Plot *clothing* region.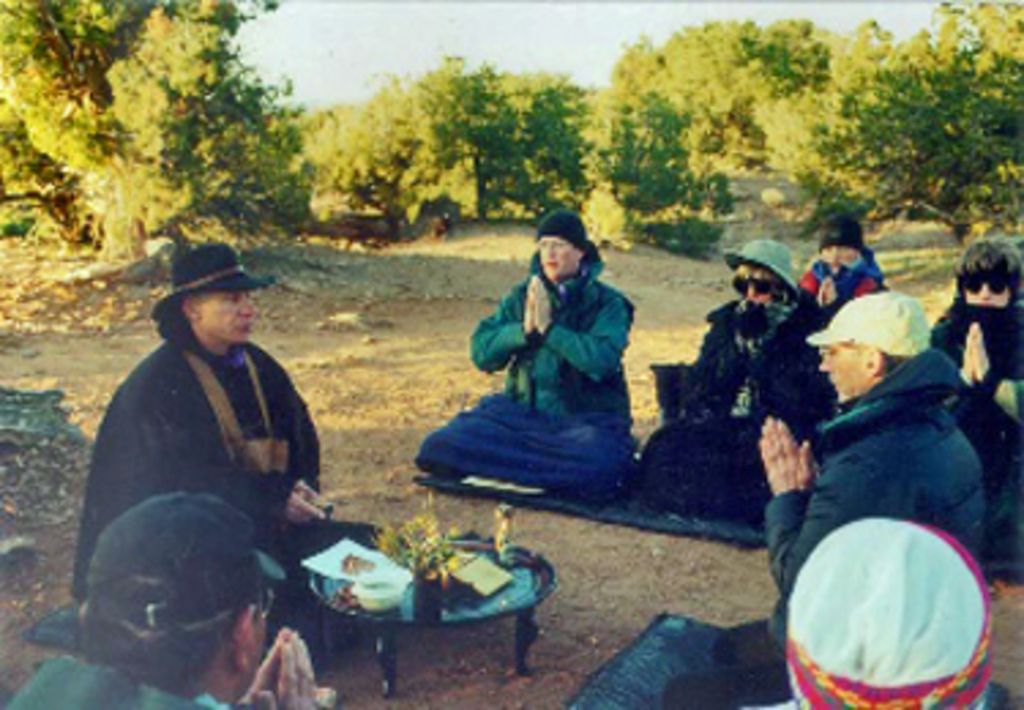
Plotted at [left=664, top=350, right=991, bottom=705].
